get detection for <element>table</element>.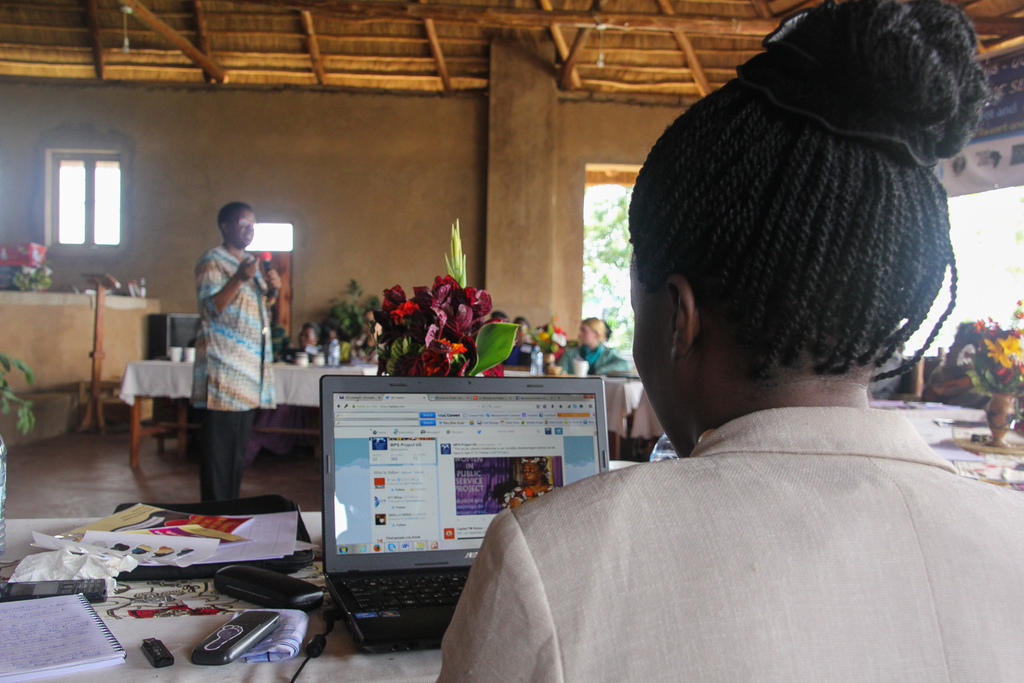
Detection: <bbox>921, 423, 1023, 494</bbox>.
